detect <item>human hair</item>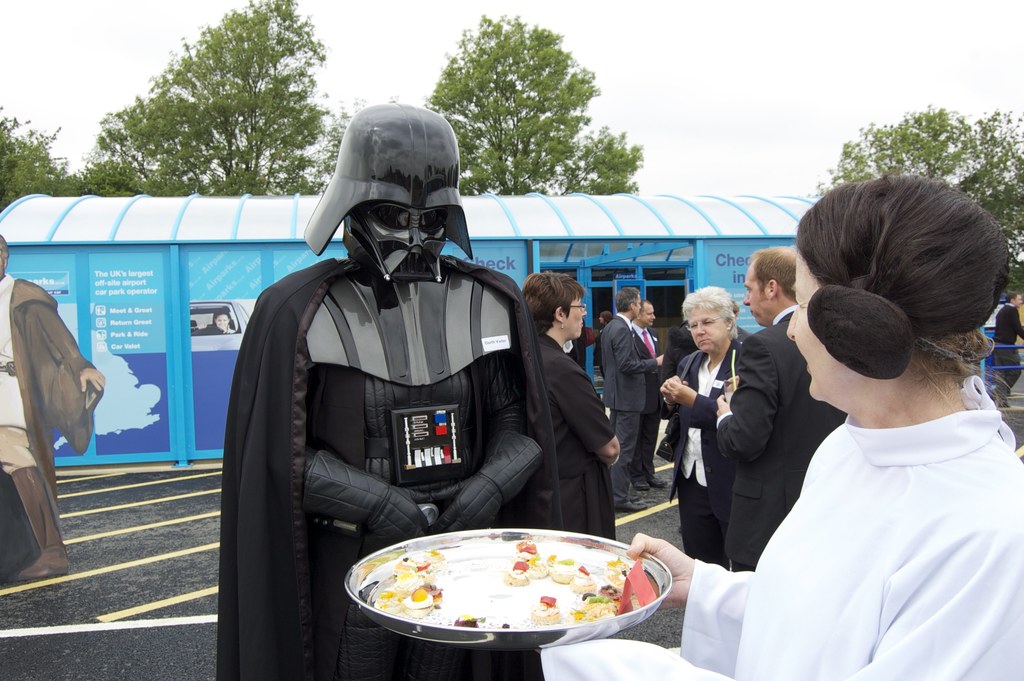
611, 283, 641, 320
